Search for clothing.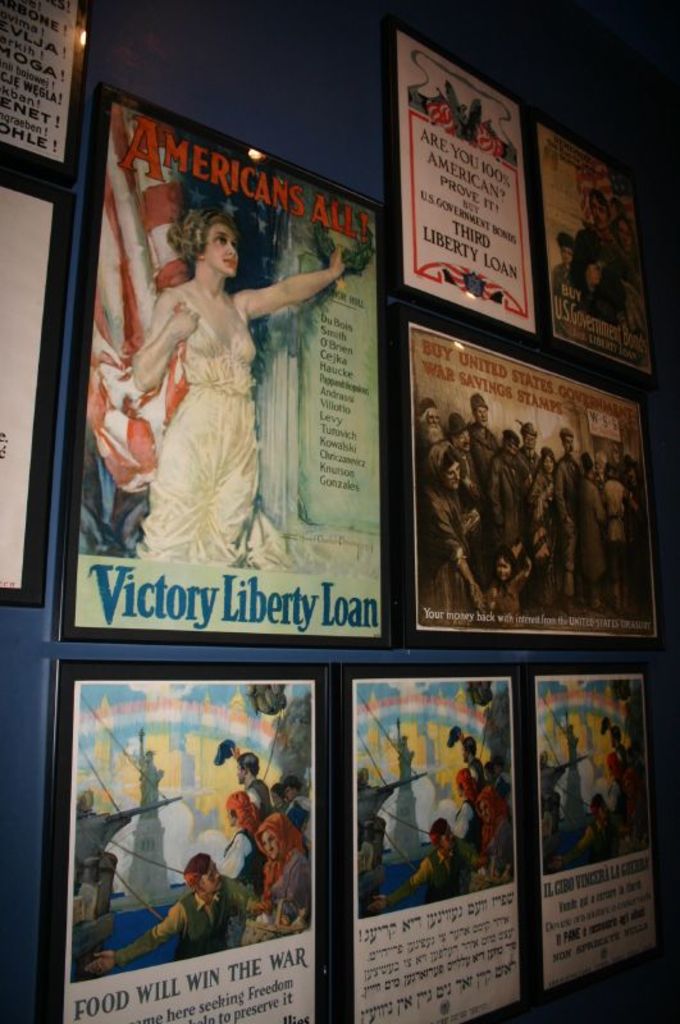
Found at left=140, top=760, right=160, bottom=814.
